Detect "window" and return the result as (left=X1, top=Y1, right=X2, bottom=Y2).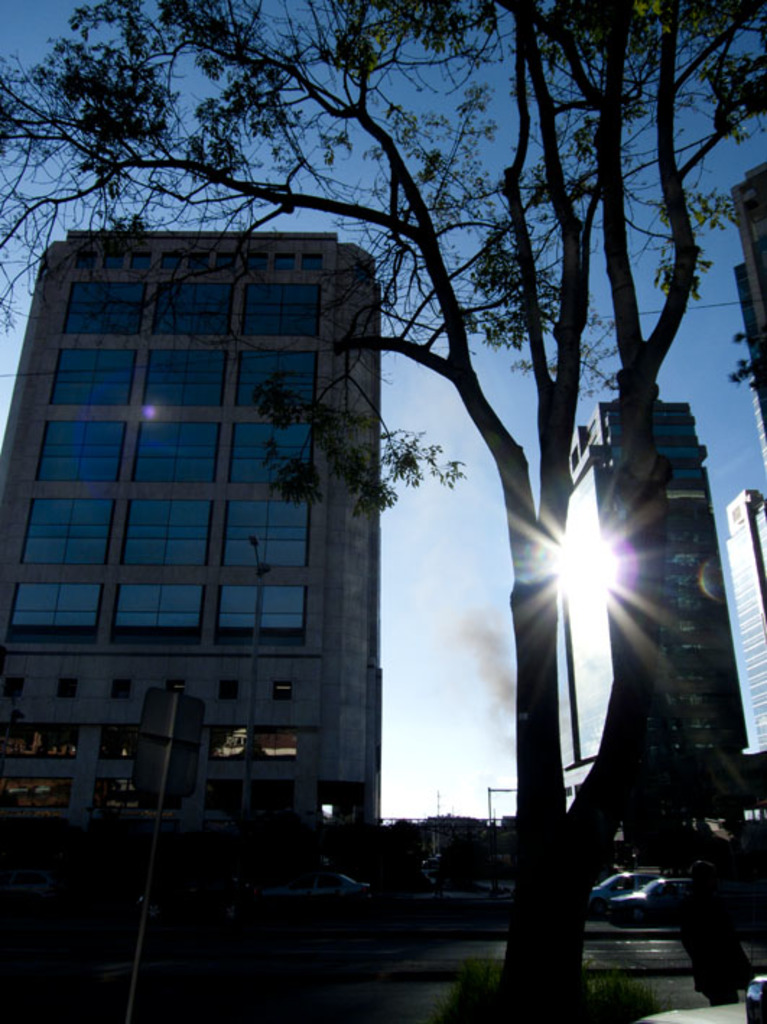
(left=121, top=569, right=188, bottom=627).
